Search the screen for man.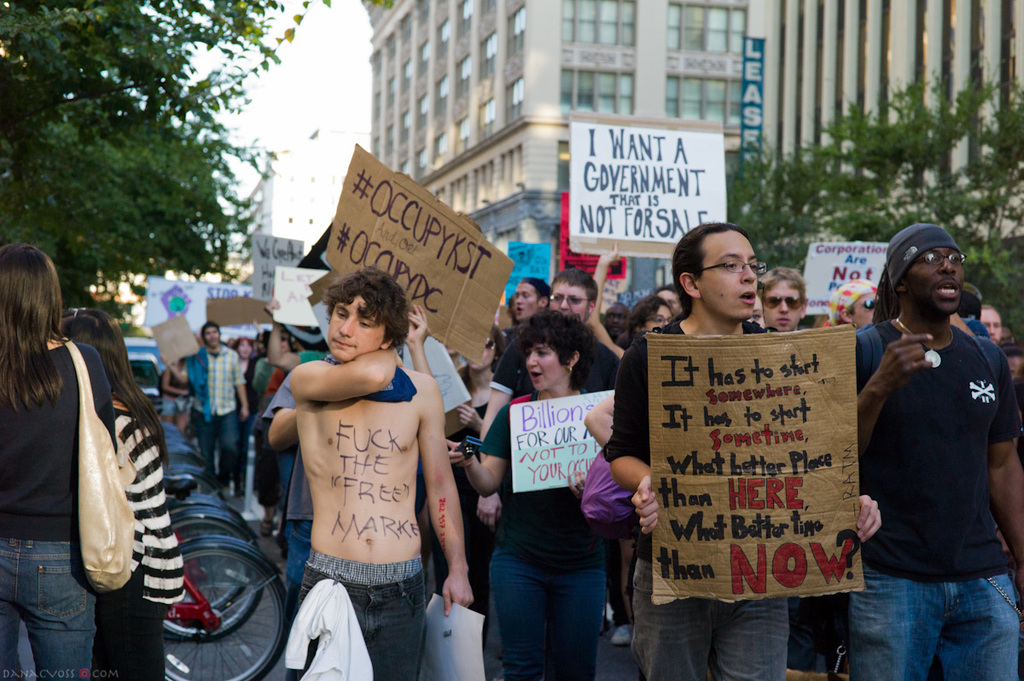
Found at box=[748, 253, 821, 335].
